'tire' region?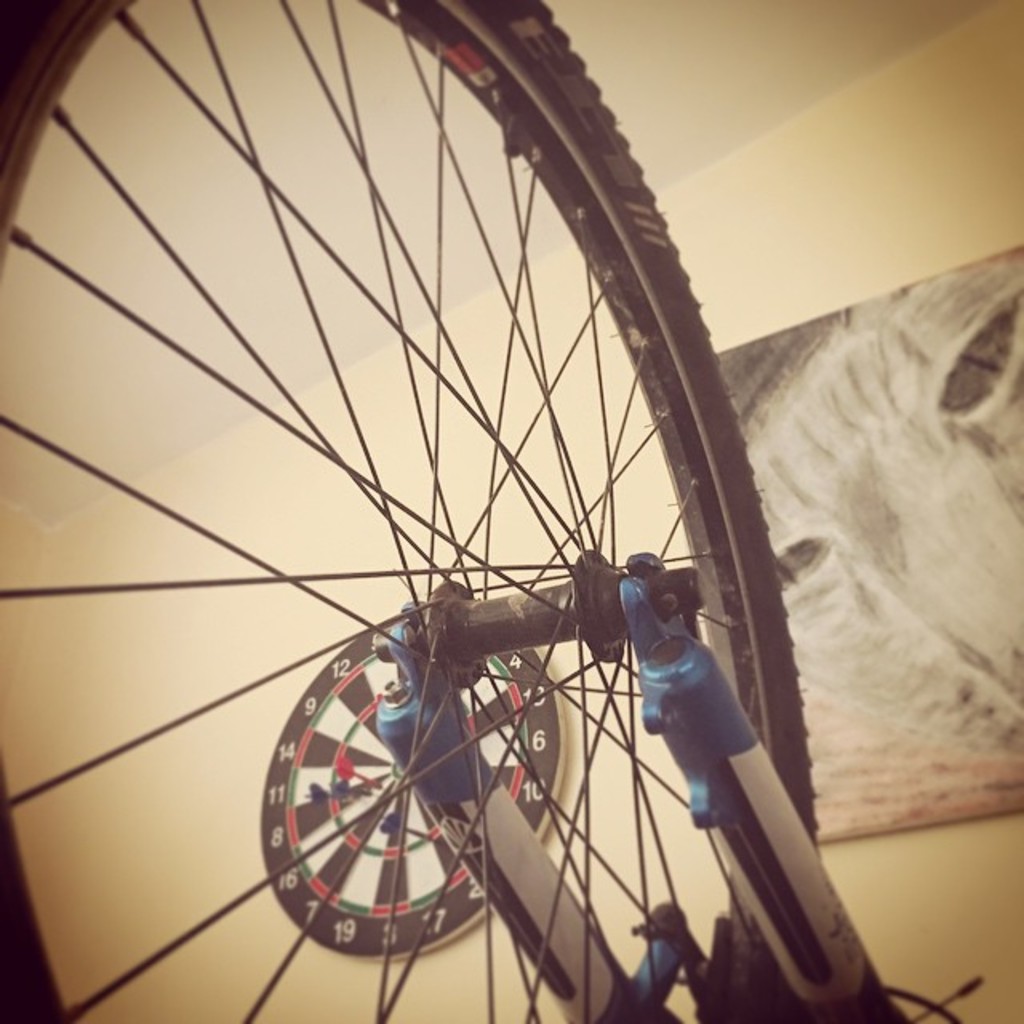
0/0/816/1022
